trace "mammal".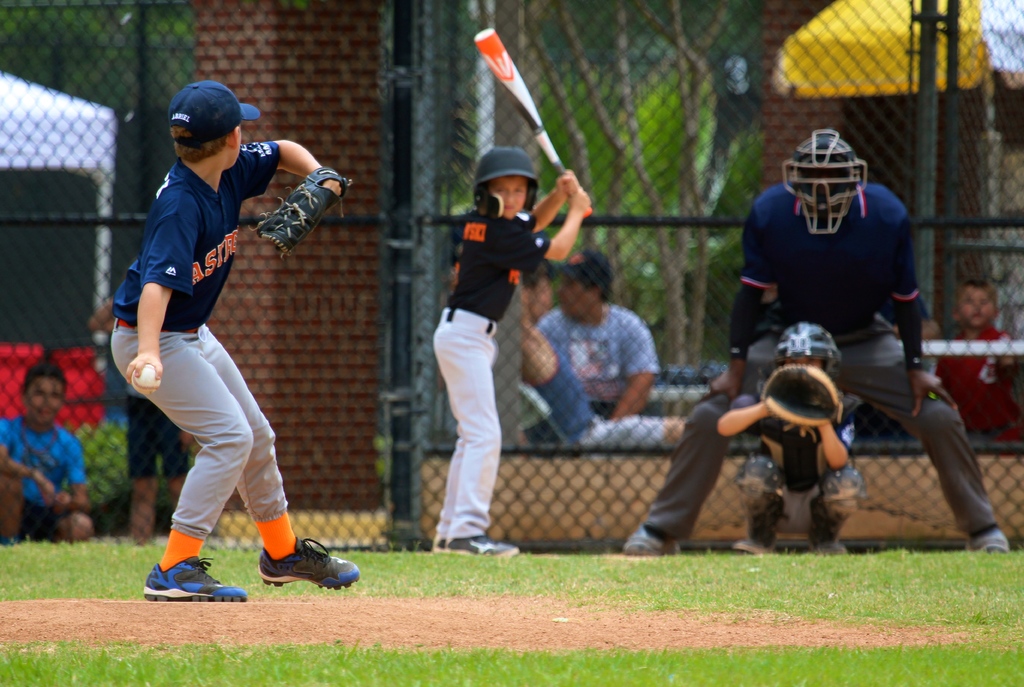
Traced to (left=107, top=108, right=332, bottom=598).
